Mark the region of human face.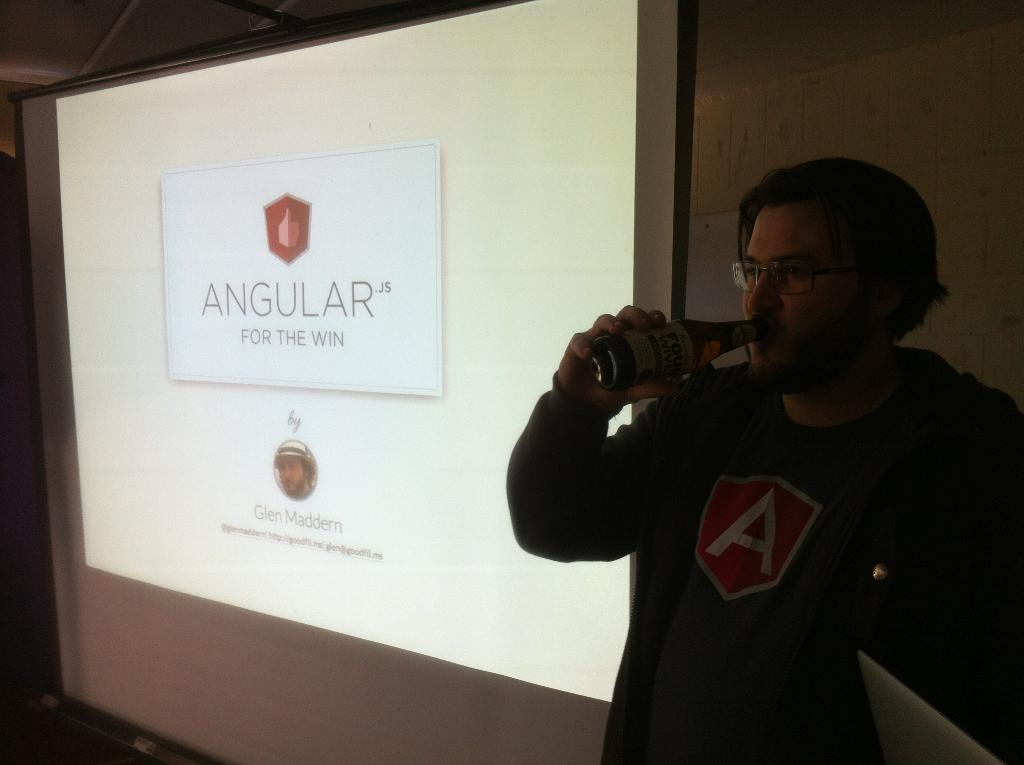
Region: pyautogui.locateOnScreen(739, 211, 876, 382).
